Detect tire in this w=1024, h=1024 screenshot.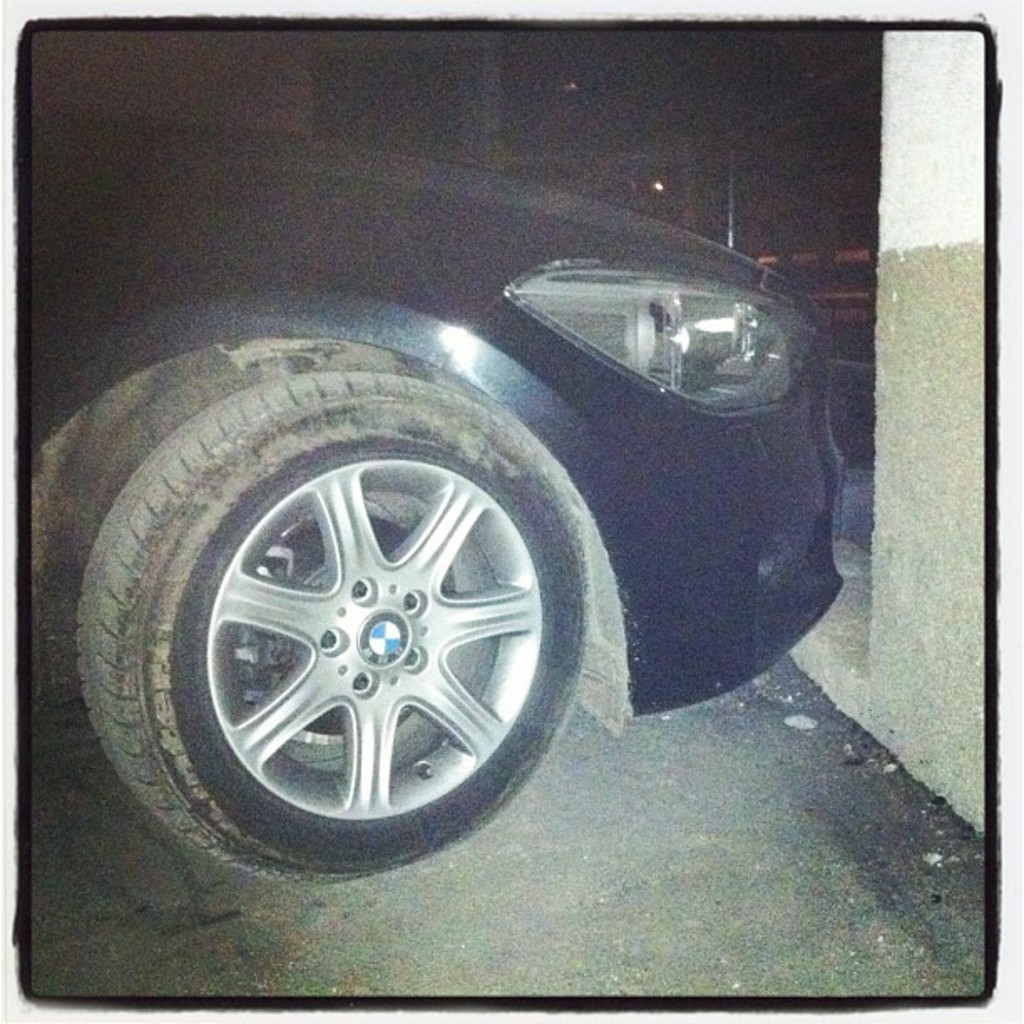
Detection: {"left": 90, "top": 358, "right": 609, "bottom": 878}.
